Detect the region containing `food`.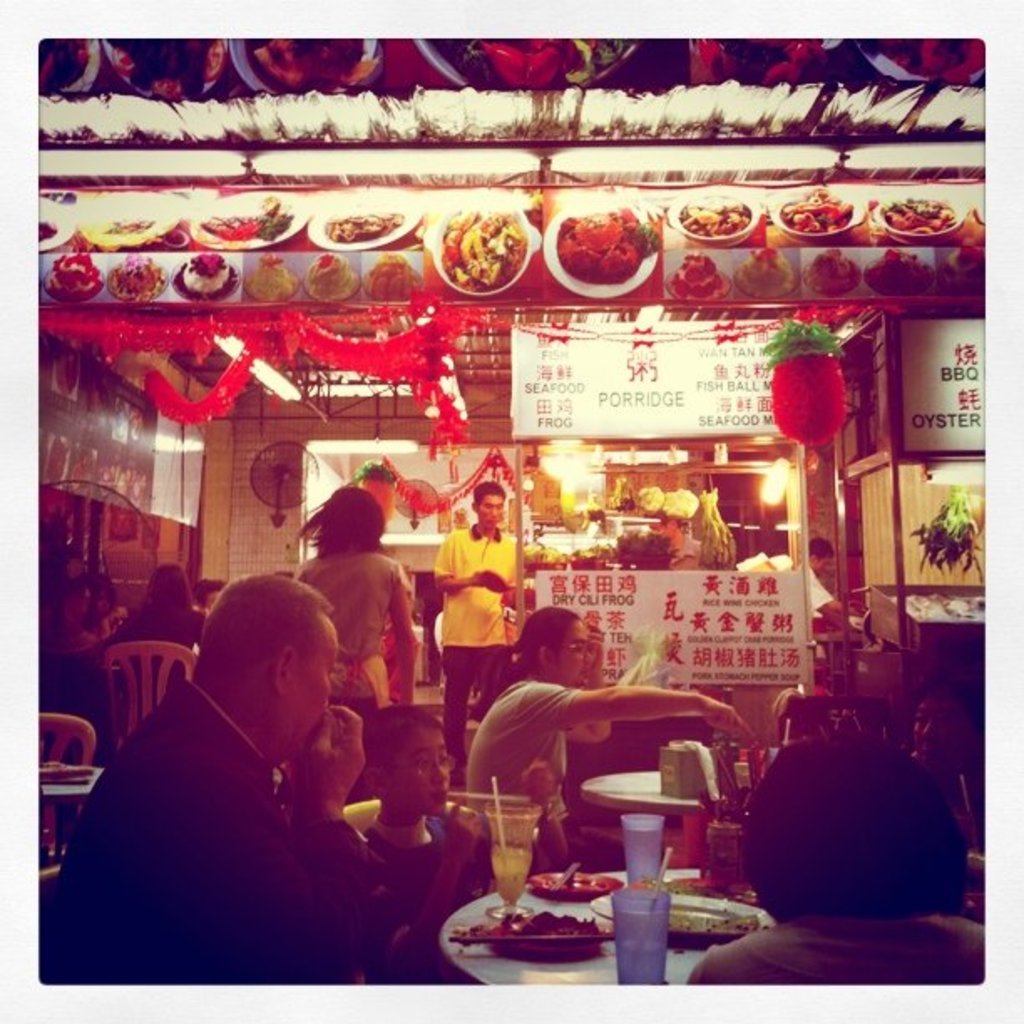
857,243,935,301.
